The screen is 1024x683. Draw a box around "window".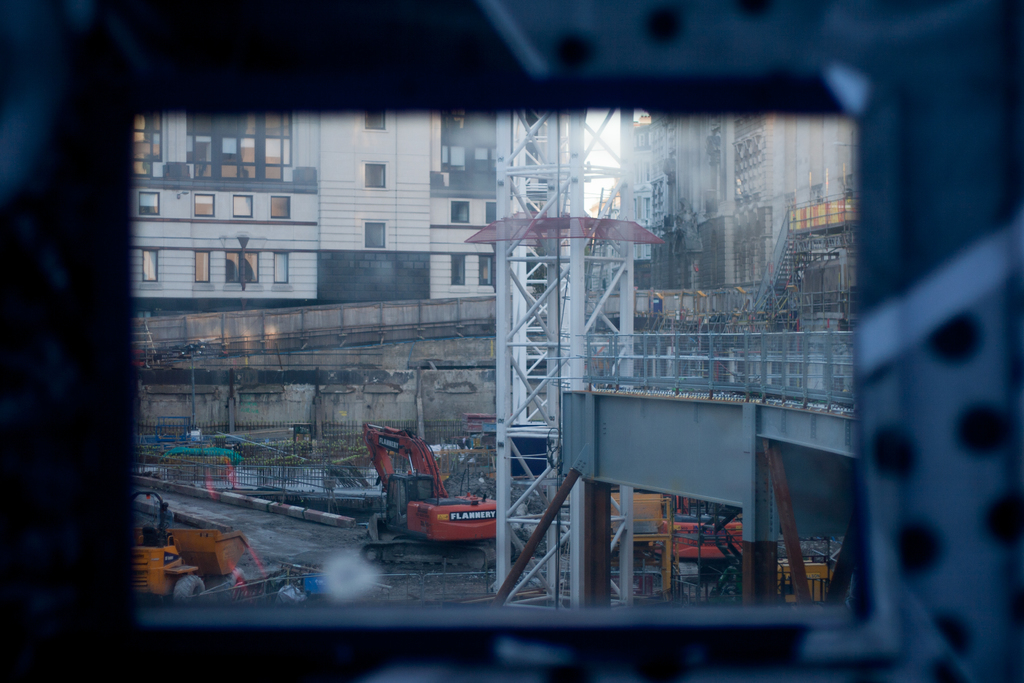
bbox=[132, 109, 165, 177].
